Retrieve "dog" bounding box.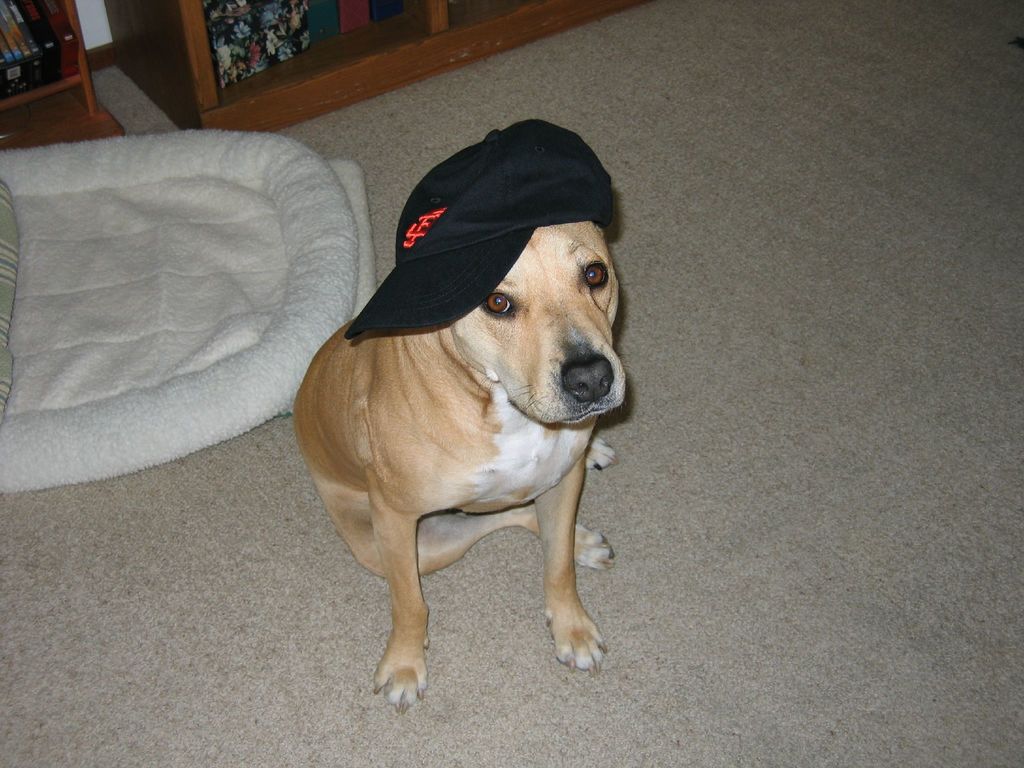
Bounding box: crop(294, 118, 631, 717).
